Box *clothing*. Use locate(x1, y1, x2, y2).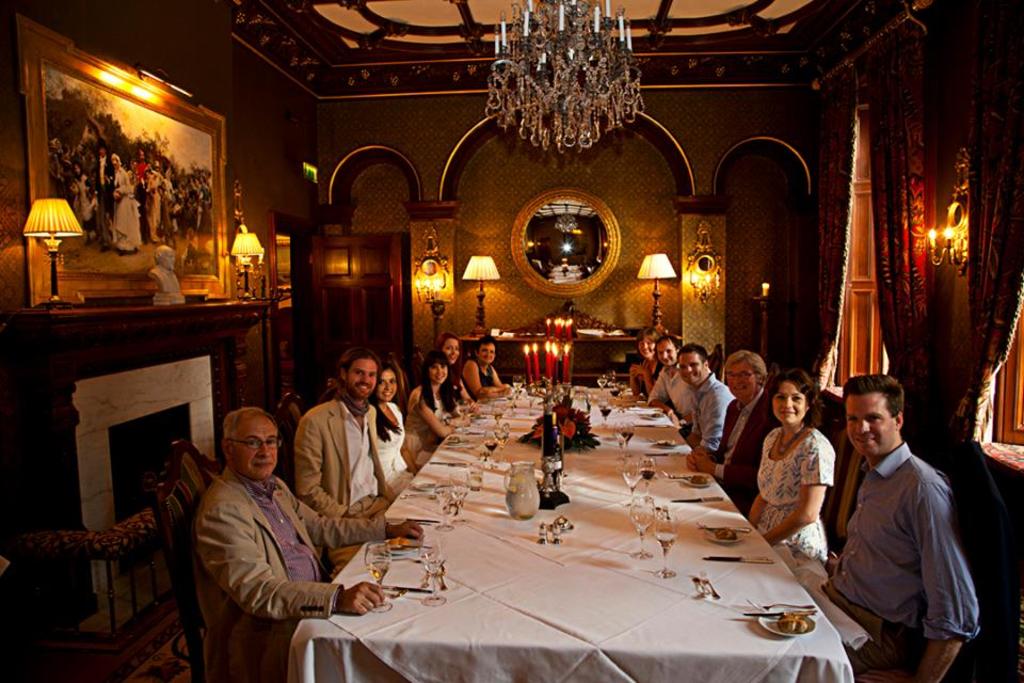
locate(691, 375, 737, 459).
